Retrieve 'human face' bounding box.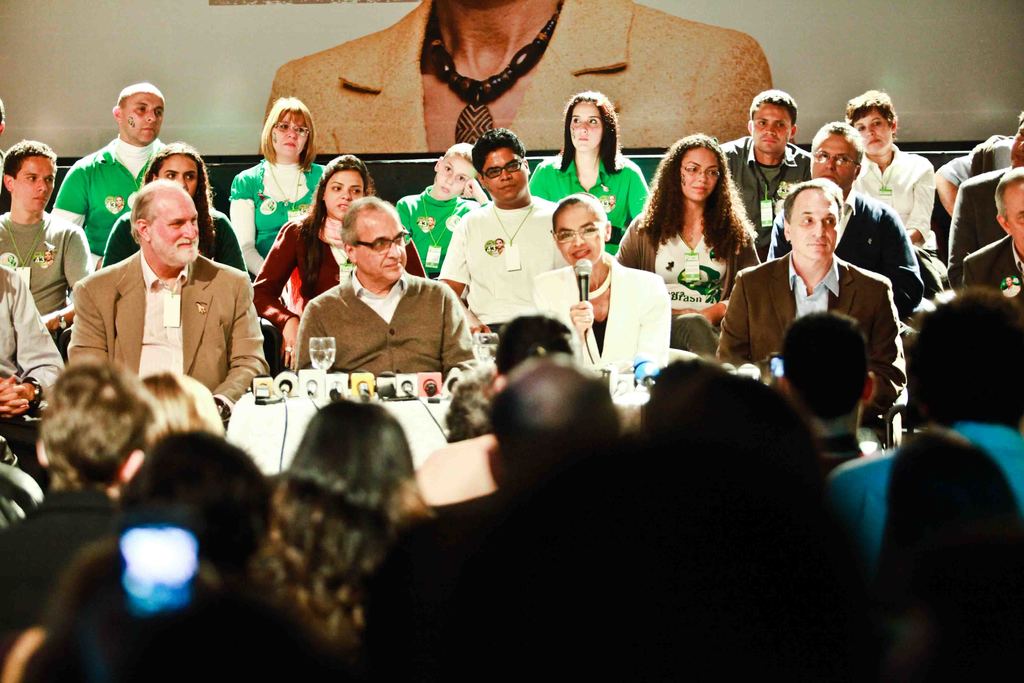
Bounding box: l=45, t=250, r=52, b=260.
